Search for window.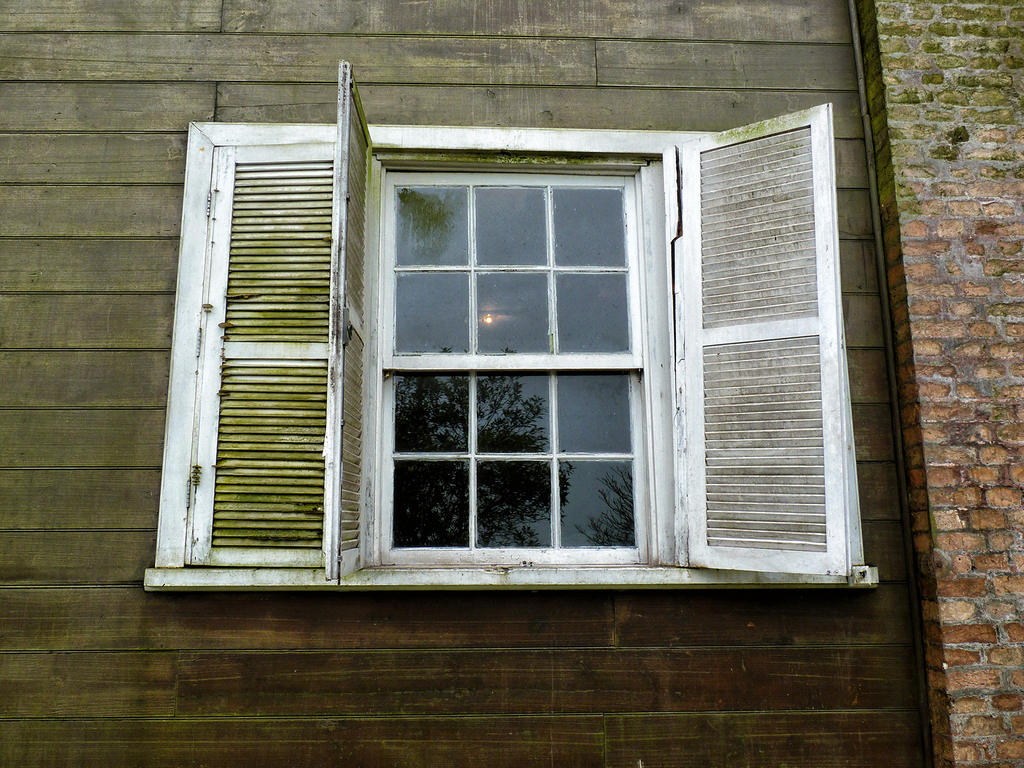
Found at bbox=(374, 139, 652, 561).
